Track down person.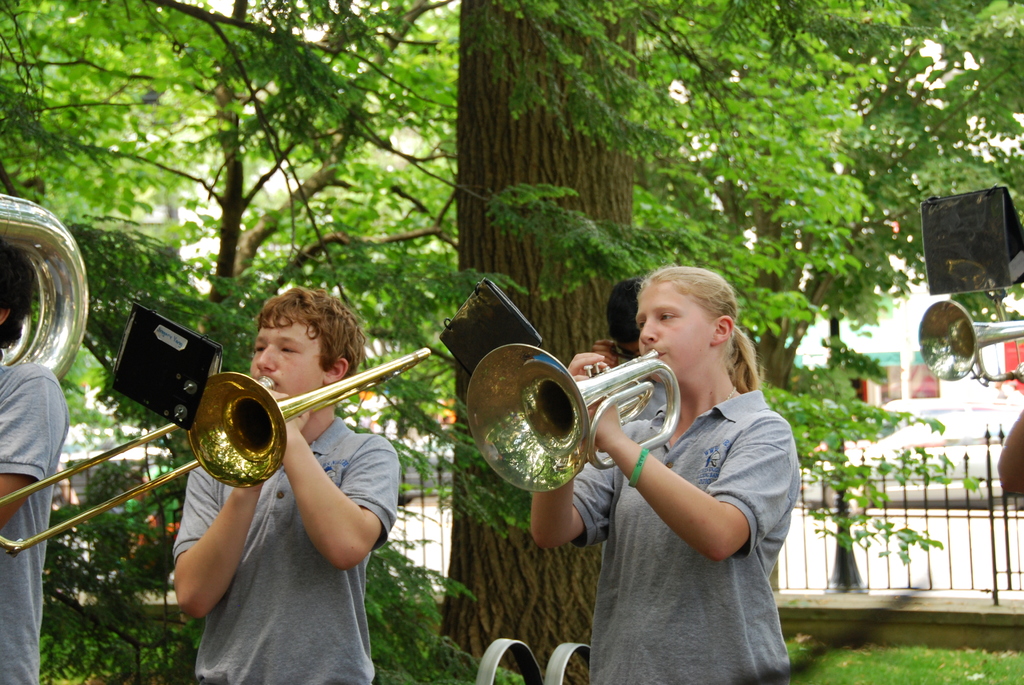
Tracked to (0,240,69,684).
